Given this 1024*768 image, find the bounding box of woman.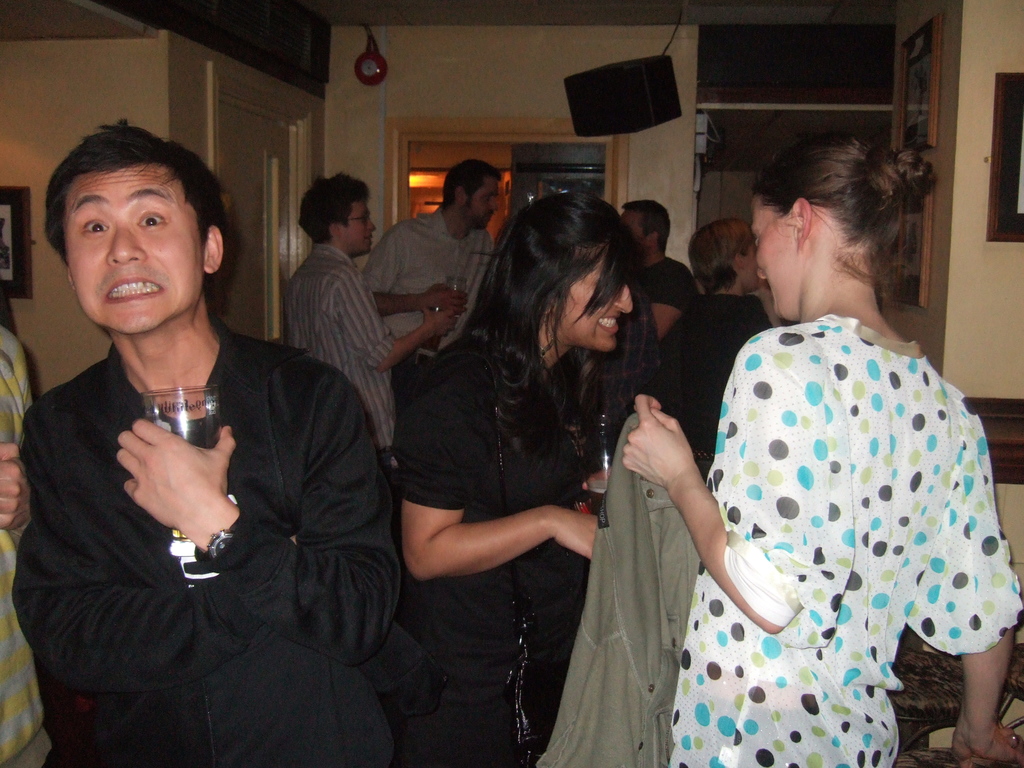
x1=603 y1=109 x2=1023 y2=767.
